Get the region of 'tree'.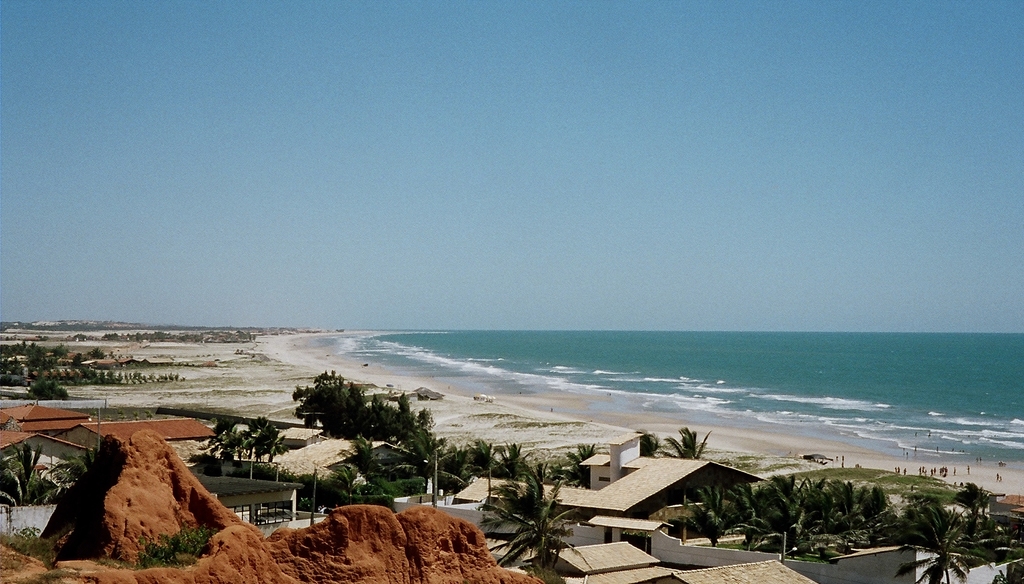
left=956, top=482, right=993, bottom=536.
